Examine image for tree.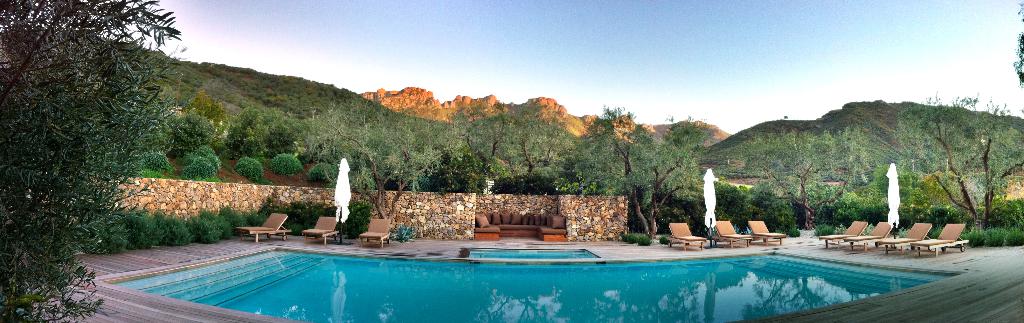
Examination result: [781,182,863,220].
